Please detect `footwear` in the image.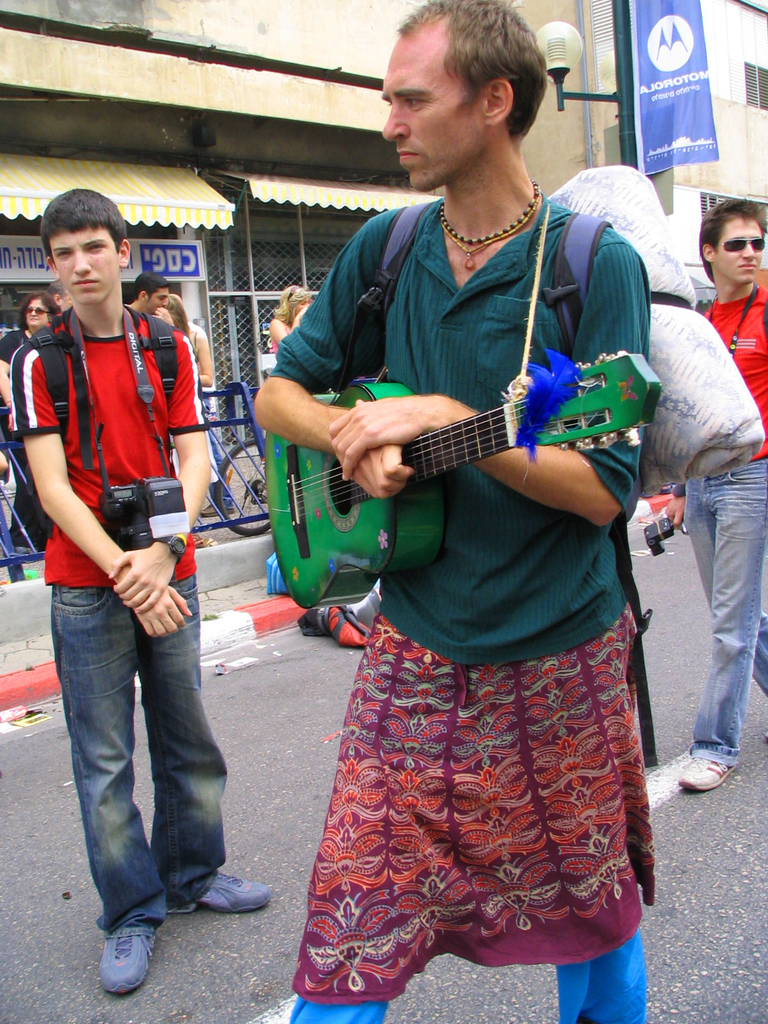
bbox(95, 936, 160, 998).
